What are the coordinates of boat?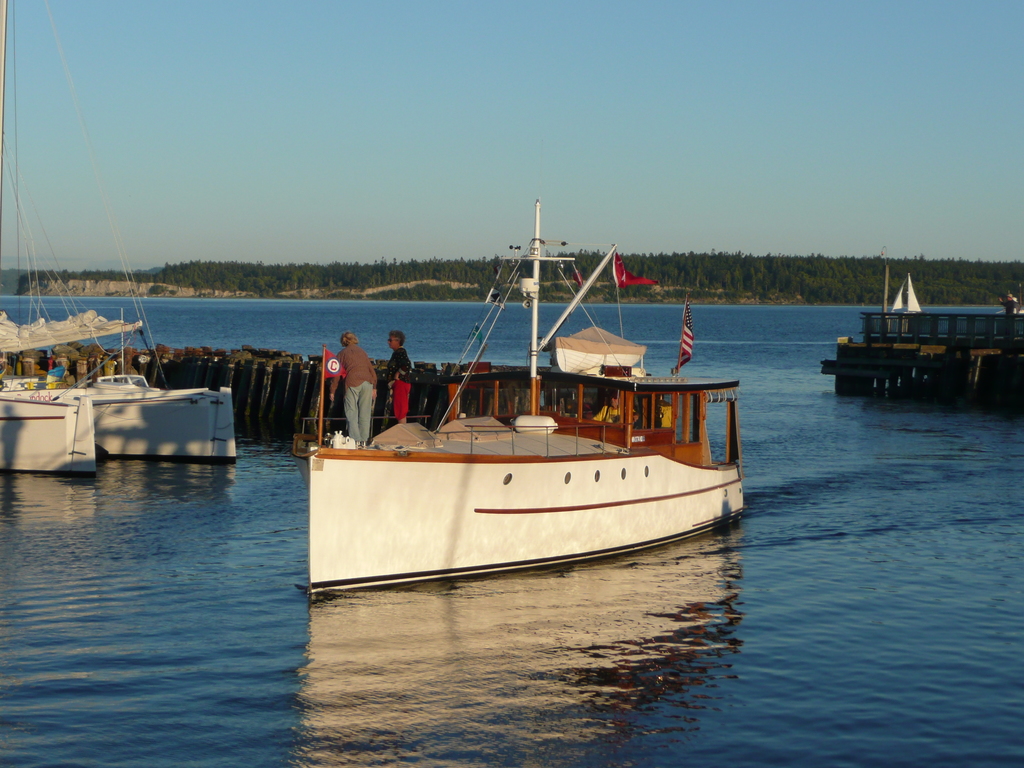
{"x1": 0, "y1": 0, "x2": 240, "y2": 465}.
